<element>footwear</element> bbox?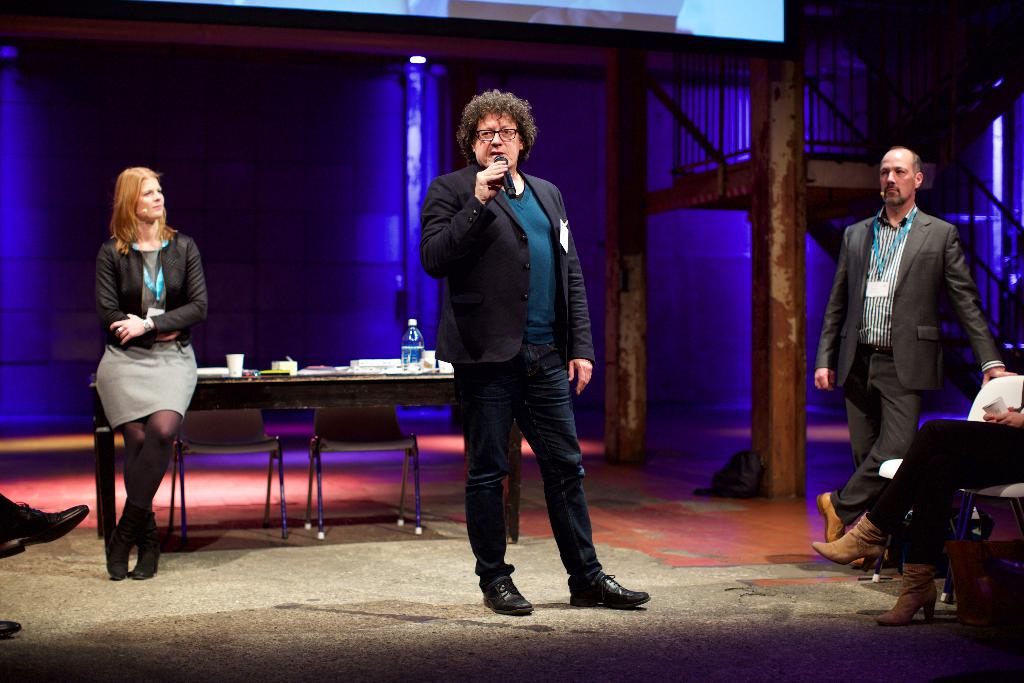
BBox(815, 488, 846, 545)
